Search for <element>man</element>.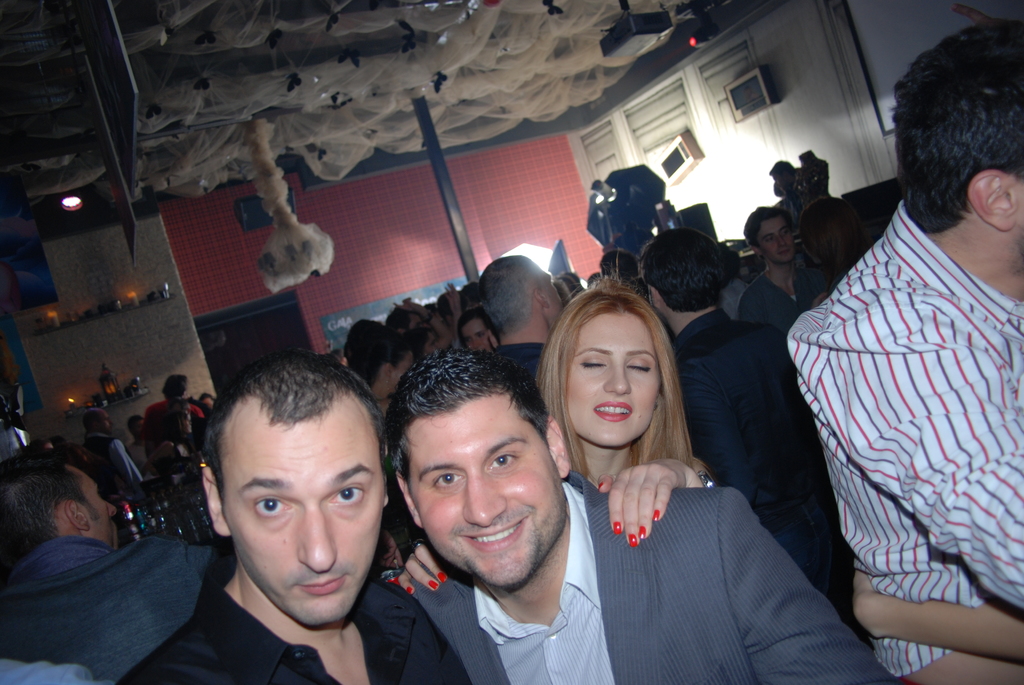
Found at pyautogui.locateOnScreen(80, 407, 147, 485).
